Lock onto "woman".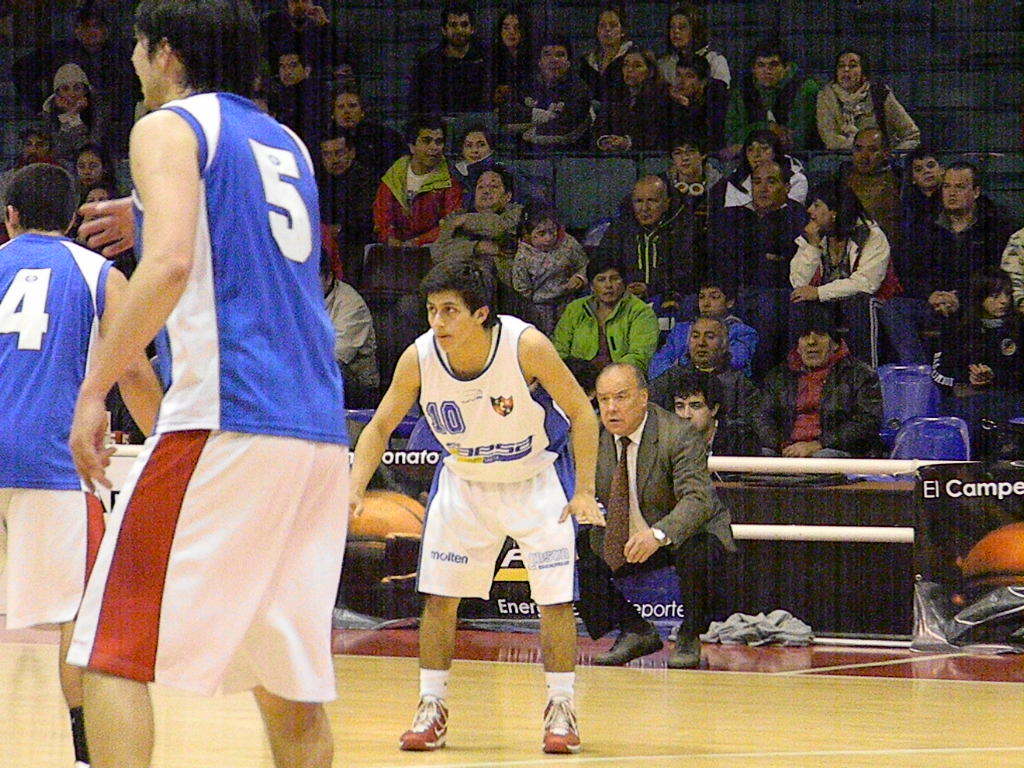
Locked: [x1=73, y1=144, x2=113, y2=186].
